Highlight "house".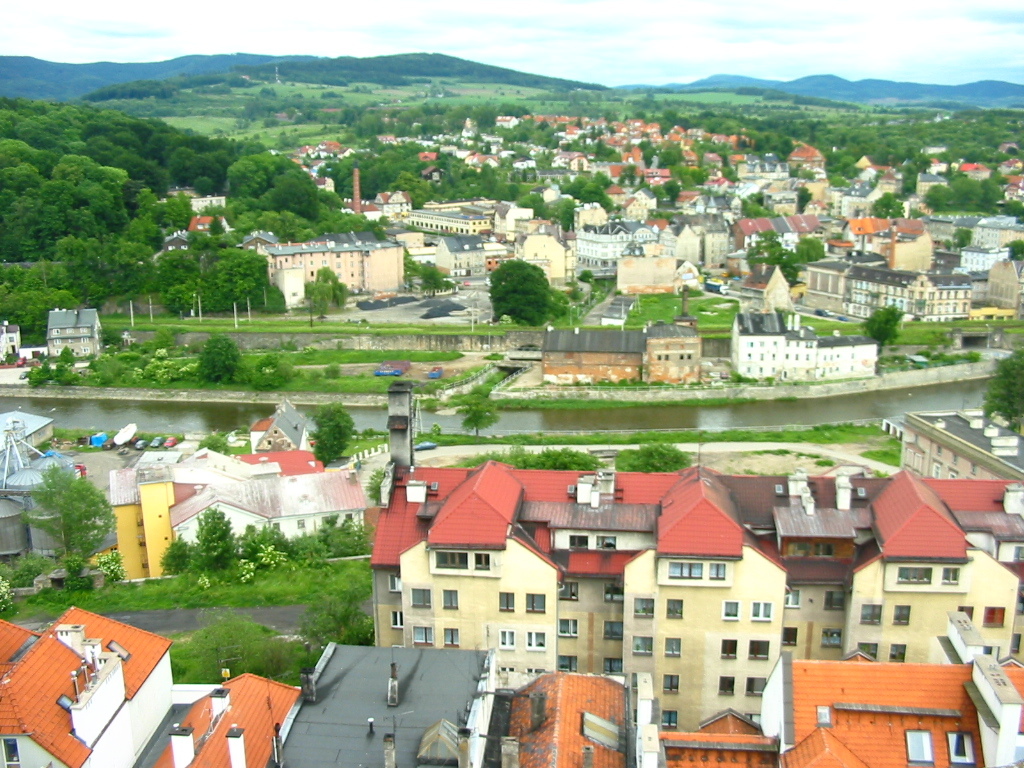
Highlighted region: 0:604:183:767.
